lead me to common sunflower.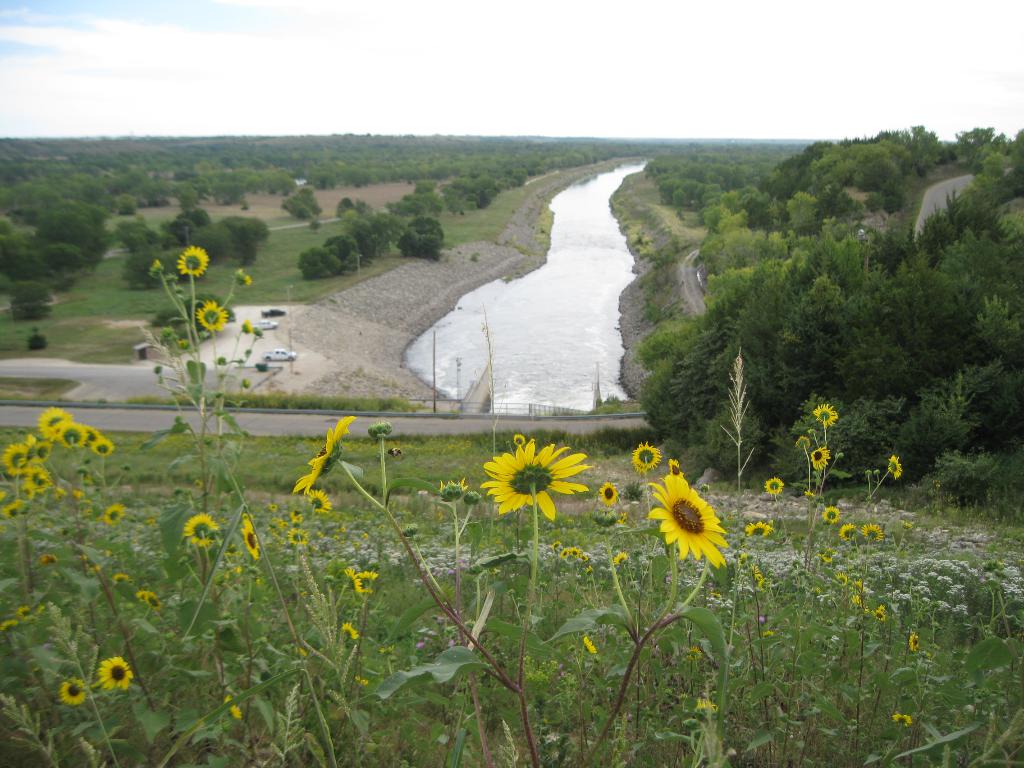
Lead to 885, 451, 904, 473.
